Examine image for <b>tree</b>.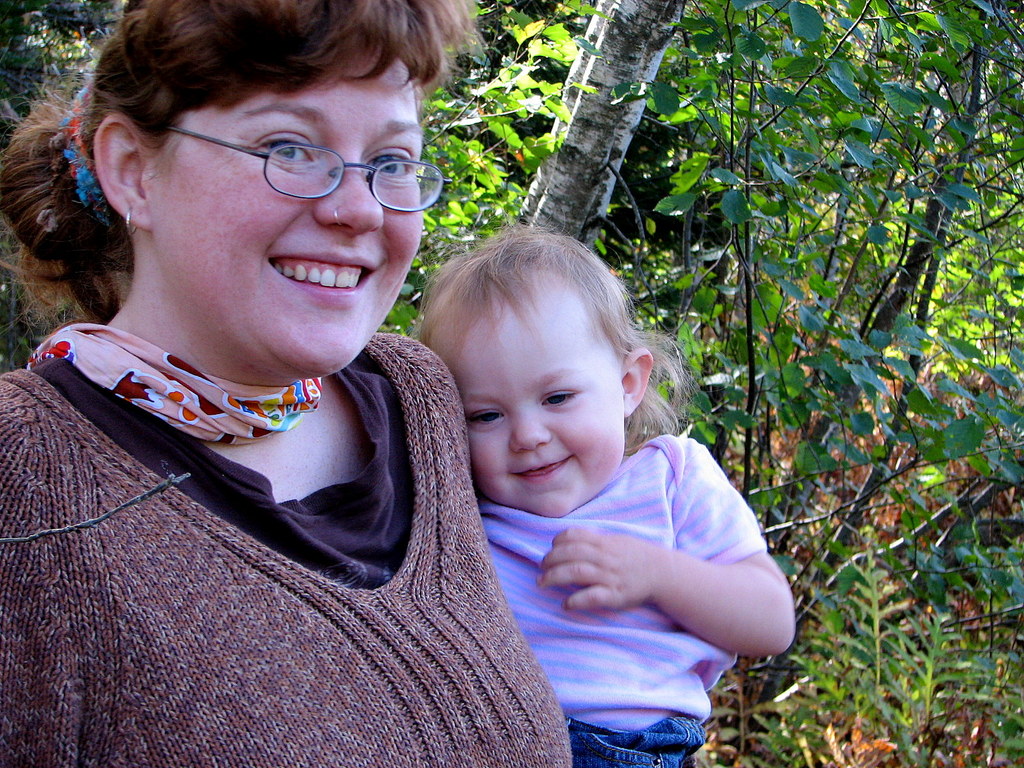
Examination result: (789,0,1023,767).
